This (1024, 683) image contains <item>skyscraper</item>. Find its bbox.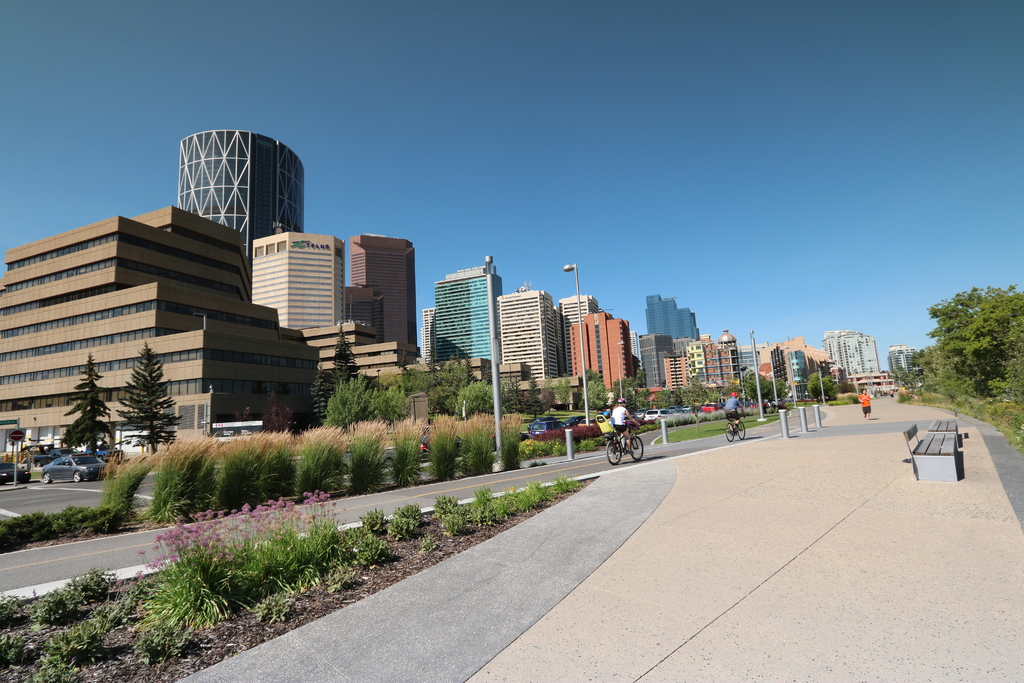
bbox(721, 328, 744, 382).
